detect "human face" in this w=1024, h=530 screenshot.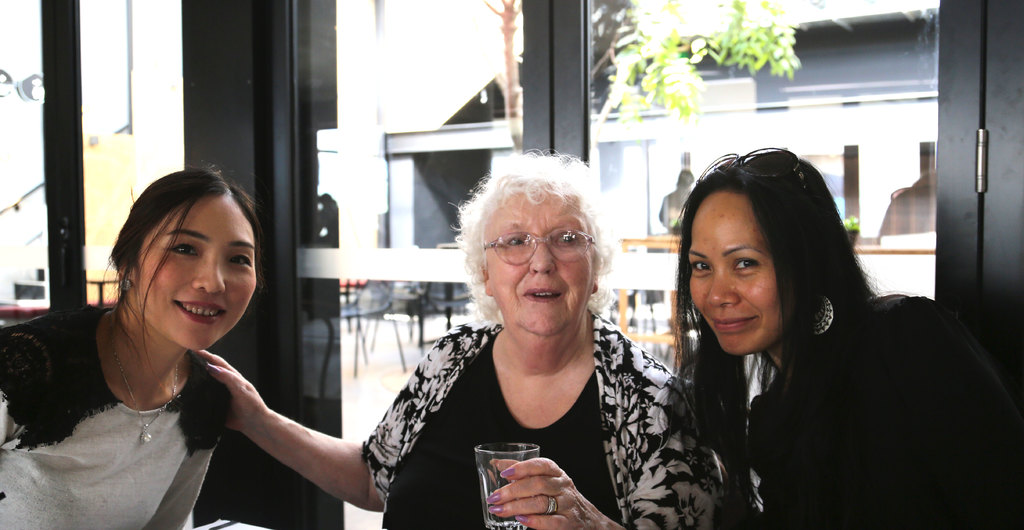
Detection: detection(136, 192, 261, 349).
